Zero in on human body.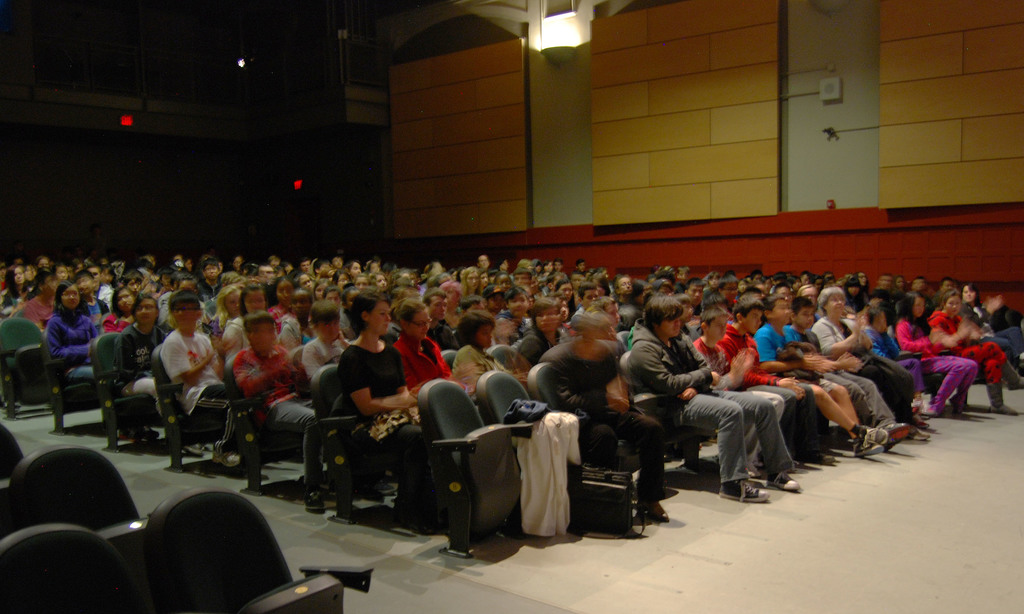
Zeroed in: {"x1": 457, "y1": 314, "x2": 508, "y2": 392}.
